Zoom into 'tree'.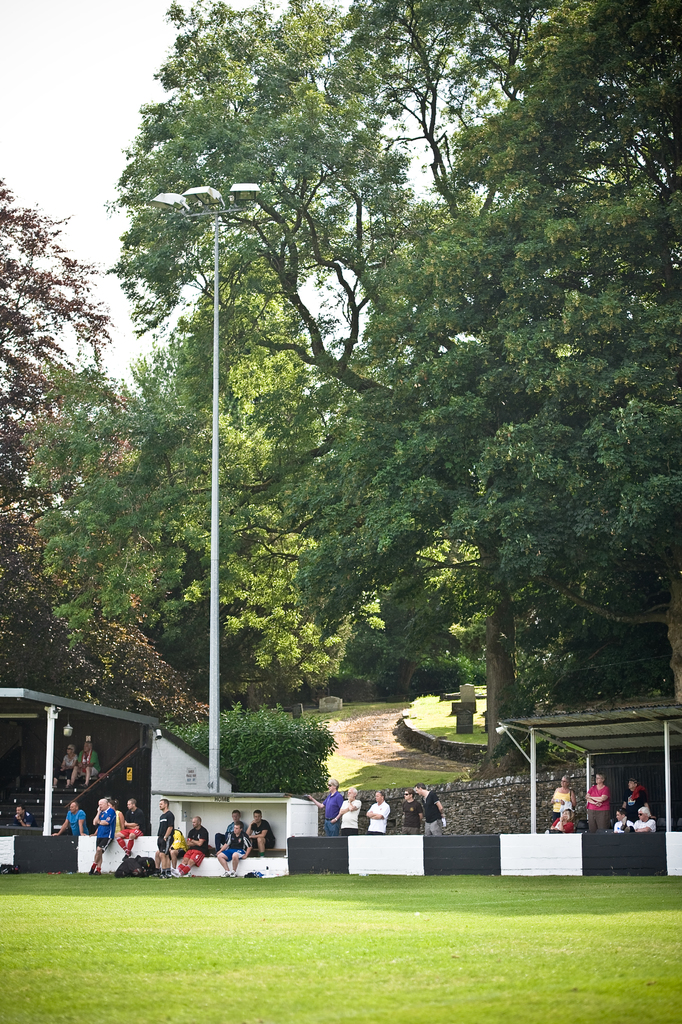
Zoom target: 0,175,225,716.
